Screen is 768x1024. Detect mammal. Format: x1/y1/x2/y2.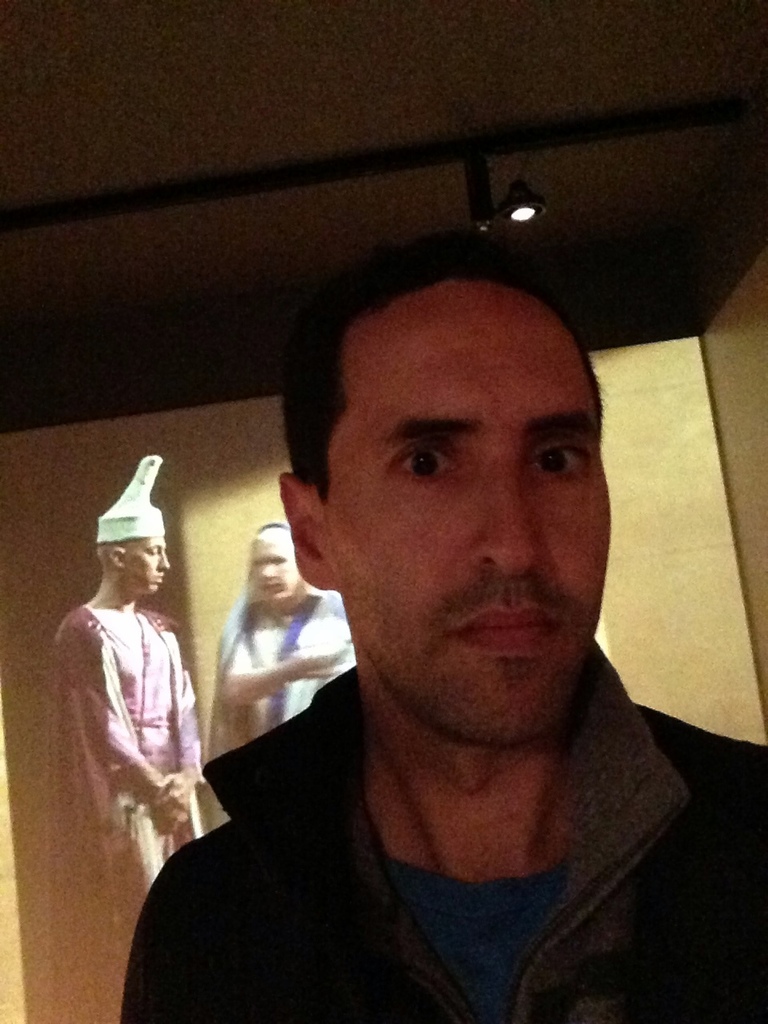
222/520/354/740.
